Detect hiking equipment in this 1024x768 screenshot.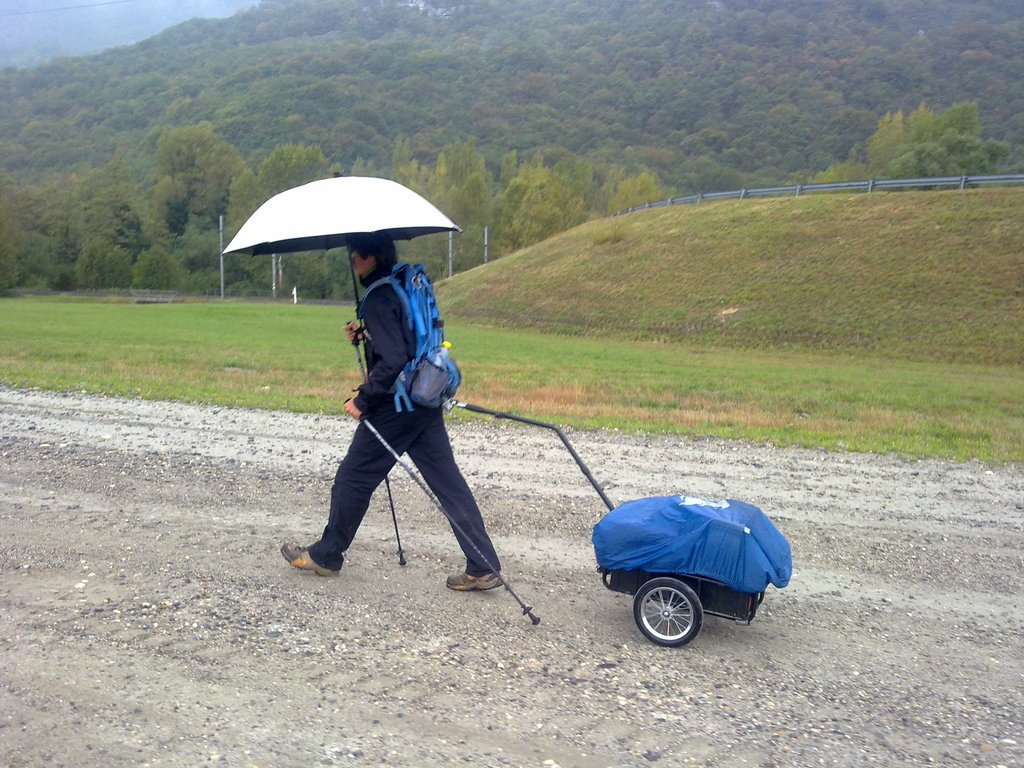
Detection: <region>358, 261, 465, 414</region>.
